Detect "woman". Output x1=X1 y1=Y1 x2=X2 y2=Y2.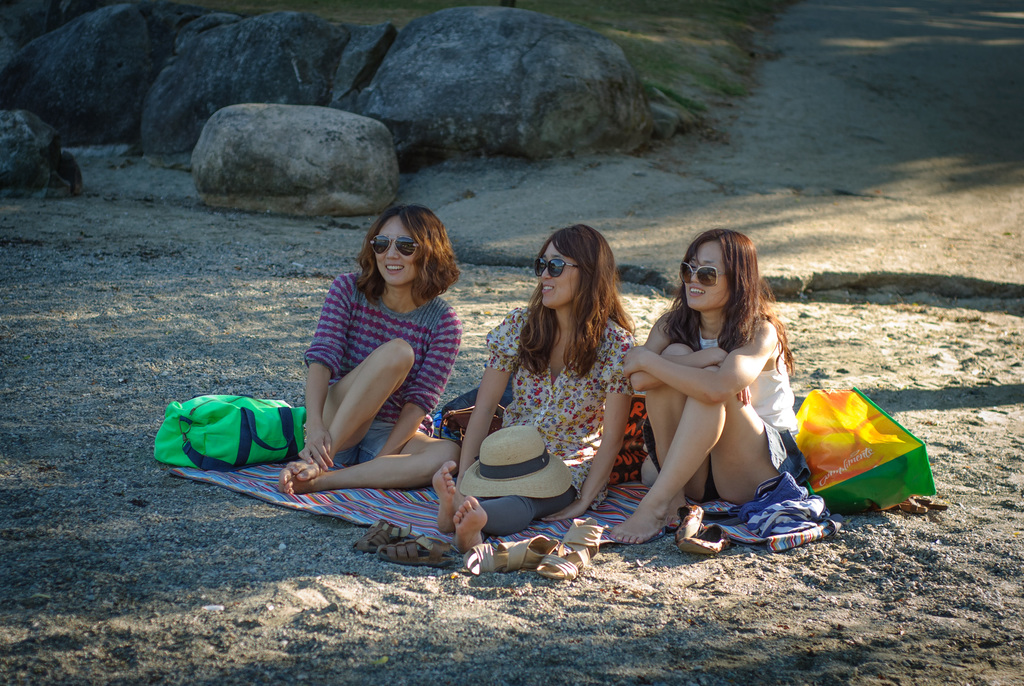
x1=432 y1=226 x2=639 y2=548.
